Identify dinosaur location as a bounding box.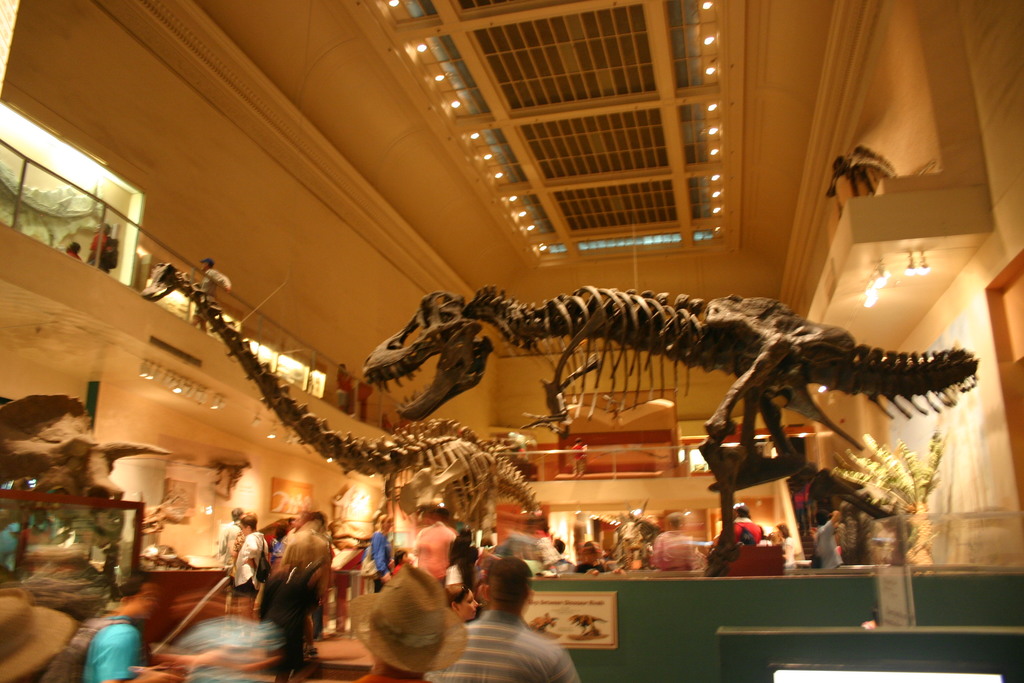
[358, 286, 987, 579].
